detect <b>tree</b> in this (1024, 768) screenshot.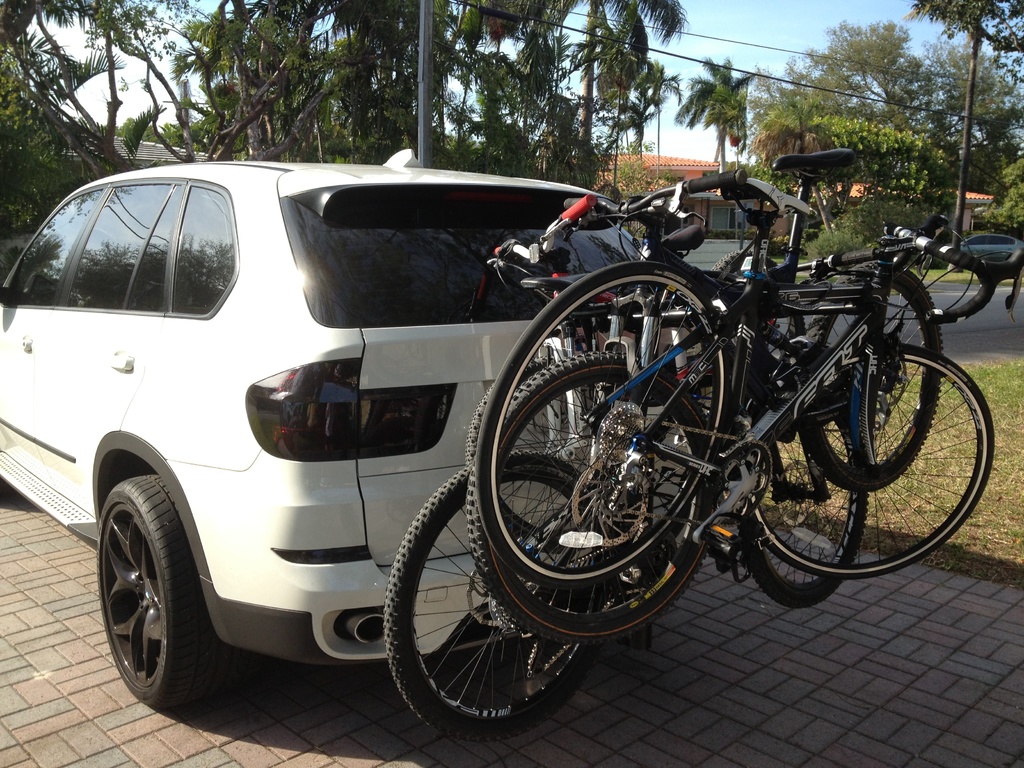
Detection: 0:0:401:184.
